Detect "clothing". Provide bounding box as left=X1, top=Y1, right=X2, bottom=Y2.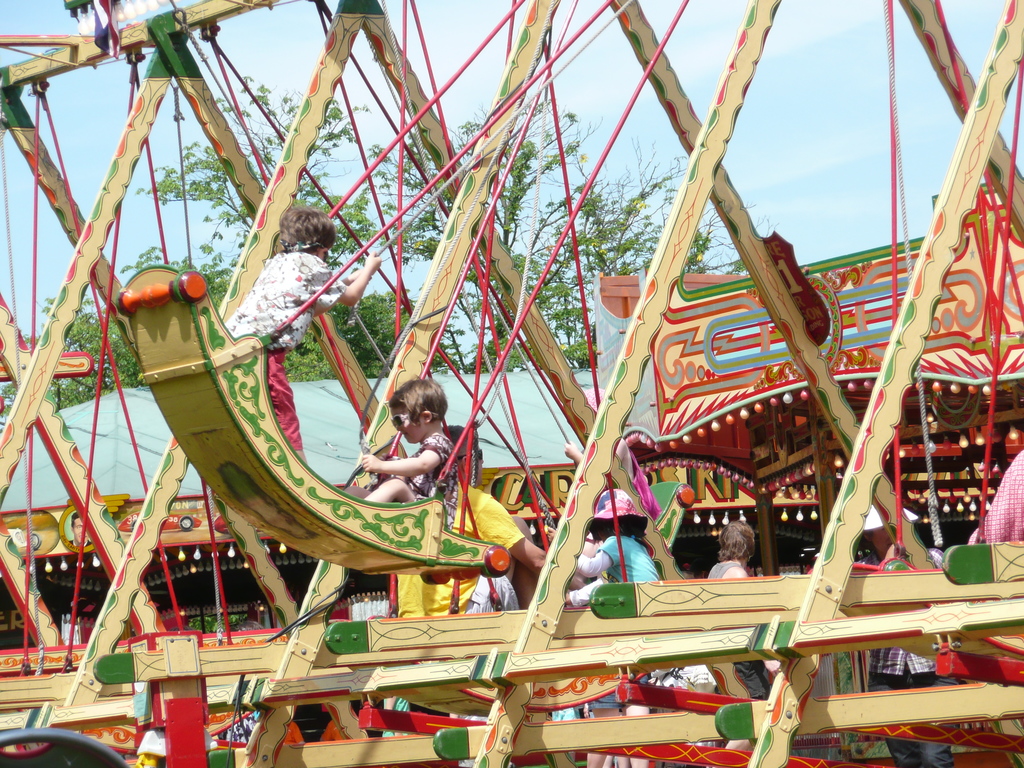
left=703, top=557, right=735, bottom=575.
